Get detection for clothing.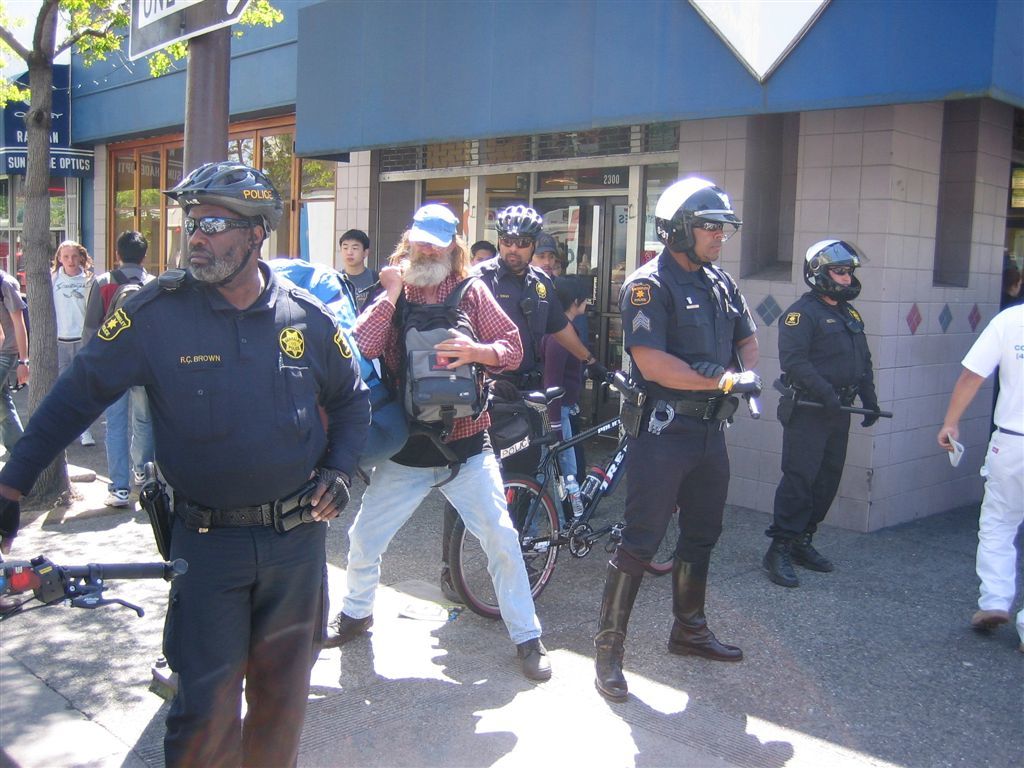
Detection: bbox(1, 265, 364, 767).
